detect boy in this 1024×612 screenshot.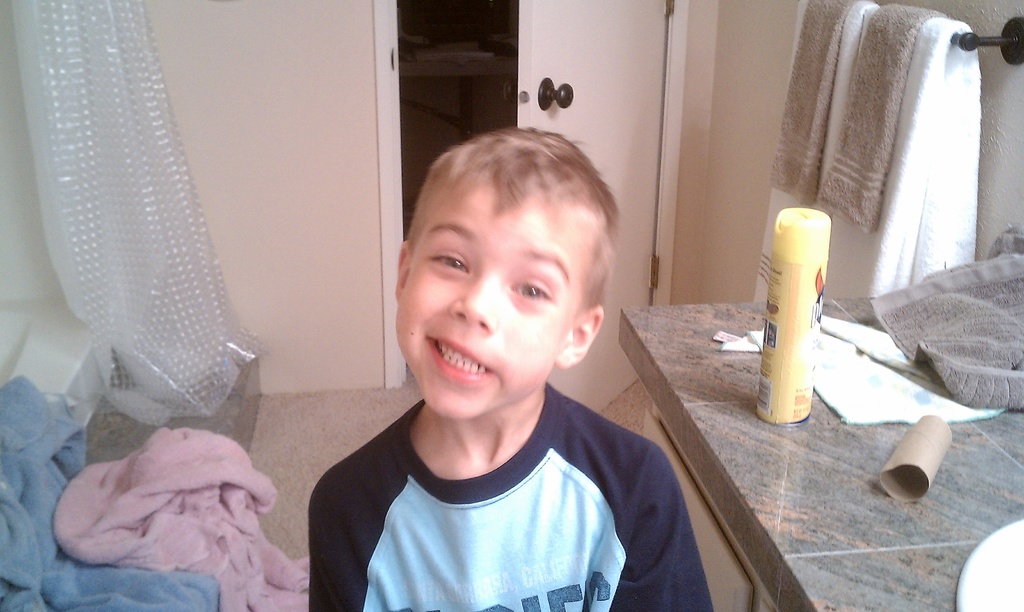
Detection: region(302, 118, 711, 609).
